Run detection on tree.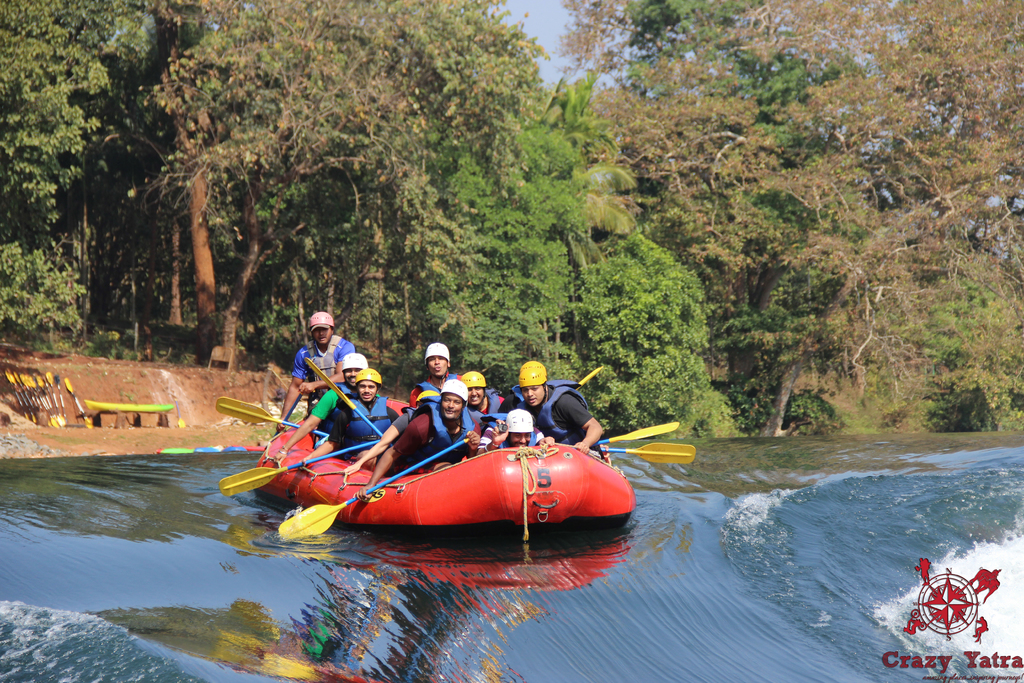
Result: locate(189, 0, 556, 370).
